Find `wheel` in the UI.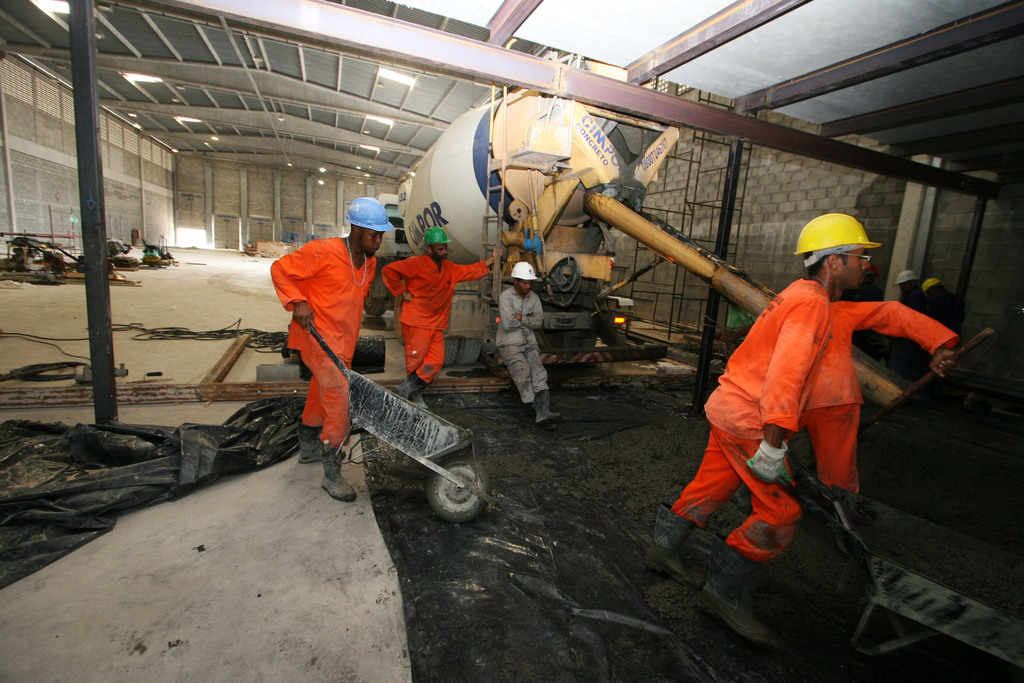
UI element at [x1=461, y1=338, x2=481, y2=365].
